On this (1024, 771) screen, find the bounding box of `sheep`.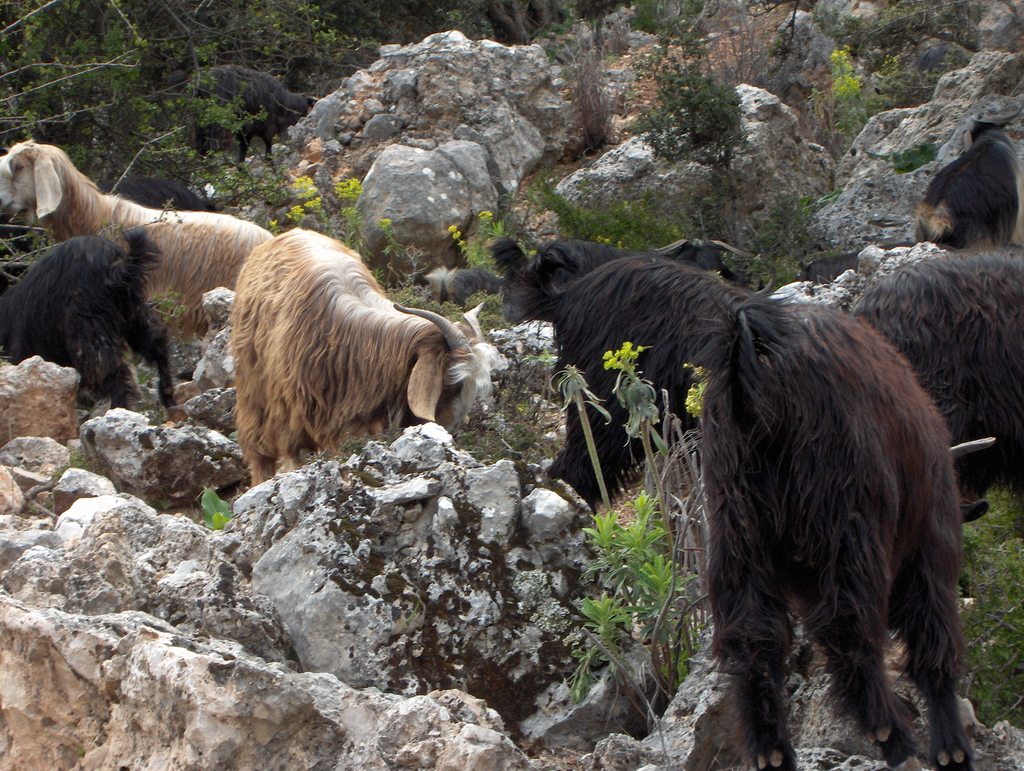
Bounding box: bbox(0, 215, 186, 414).
